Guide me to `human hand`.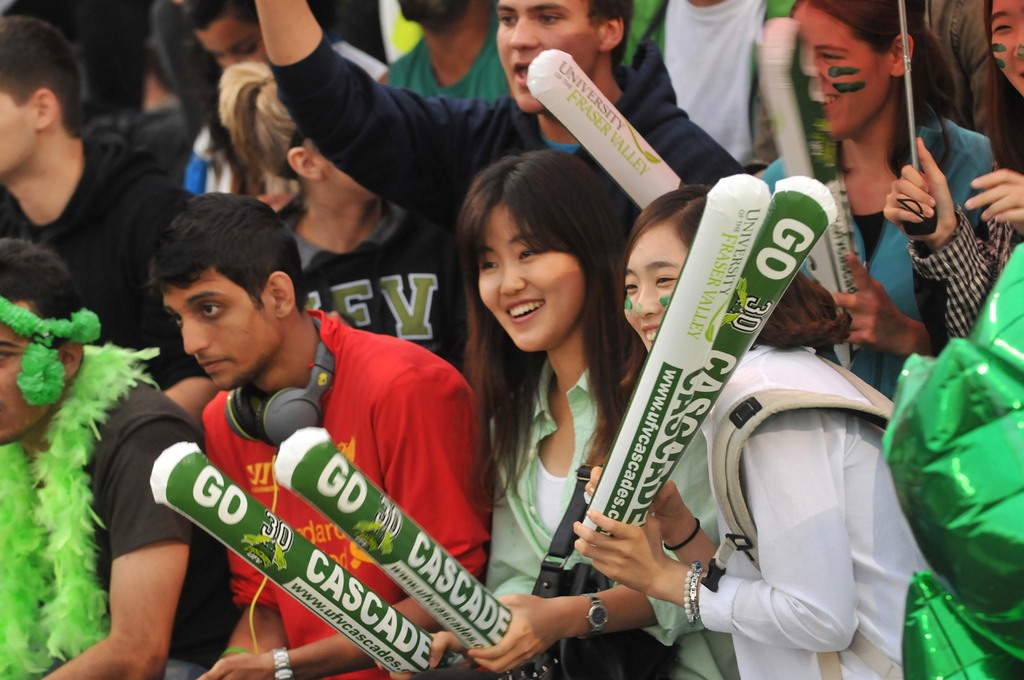
Guidance: select_region(467, 593, 562, 672).
